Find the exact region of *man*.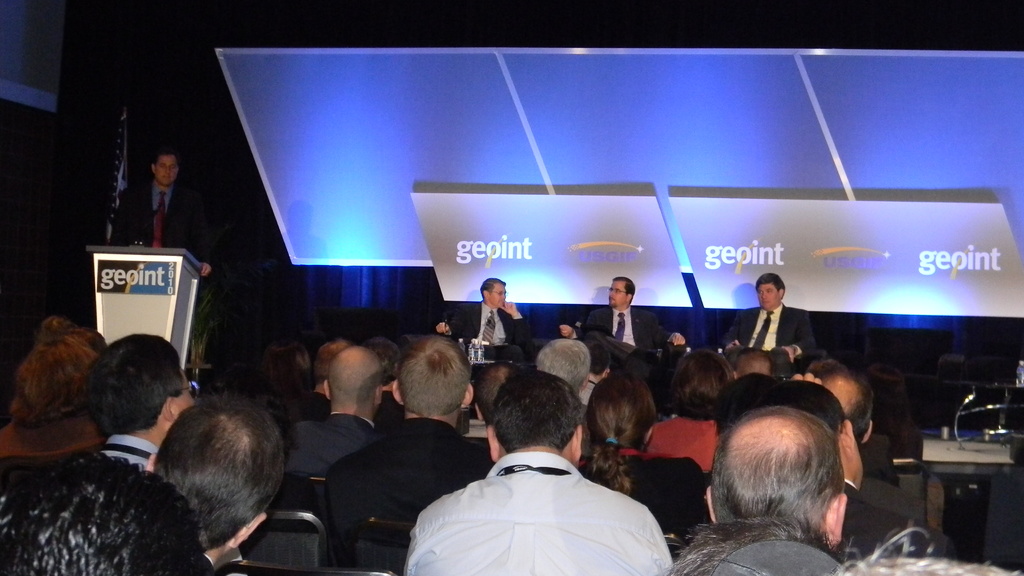
Exact region: rect(719, 278, 819, 372).
